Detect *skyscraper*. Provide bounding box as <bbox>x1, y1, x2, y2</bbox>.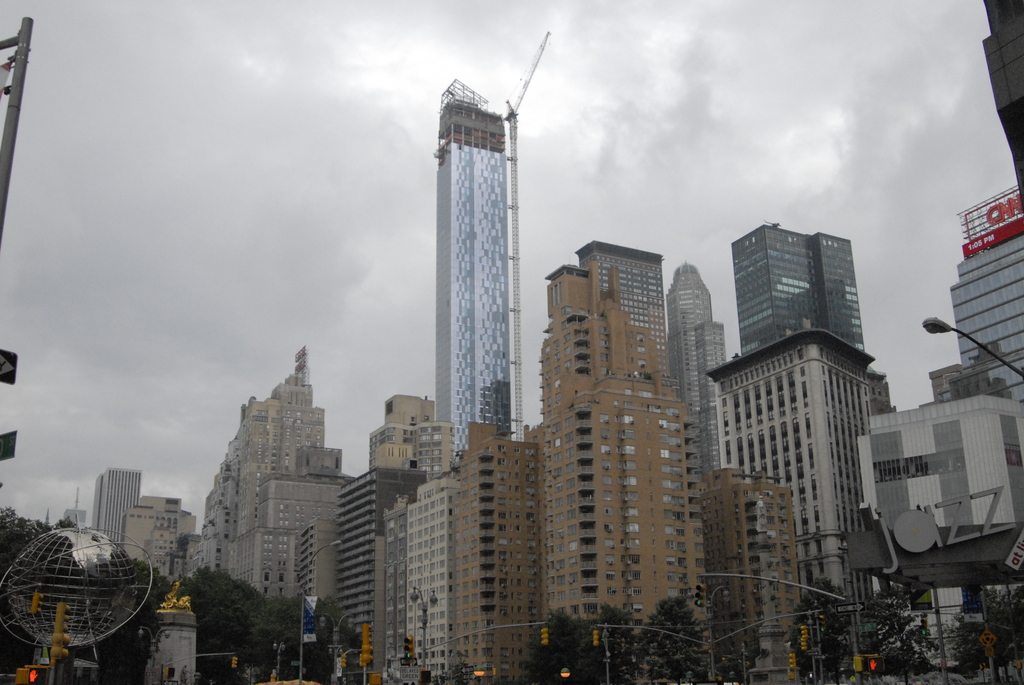
<bbox>857, 387, 1023, 531</bbox>.
